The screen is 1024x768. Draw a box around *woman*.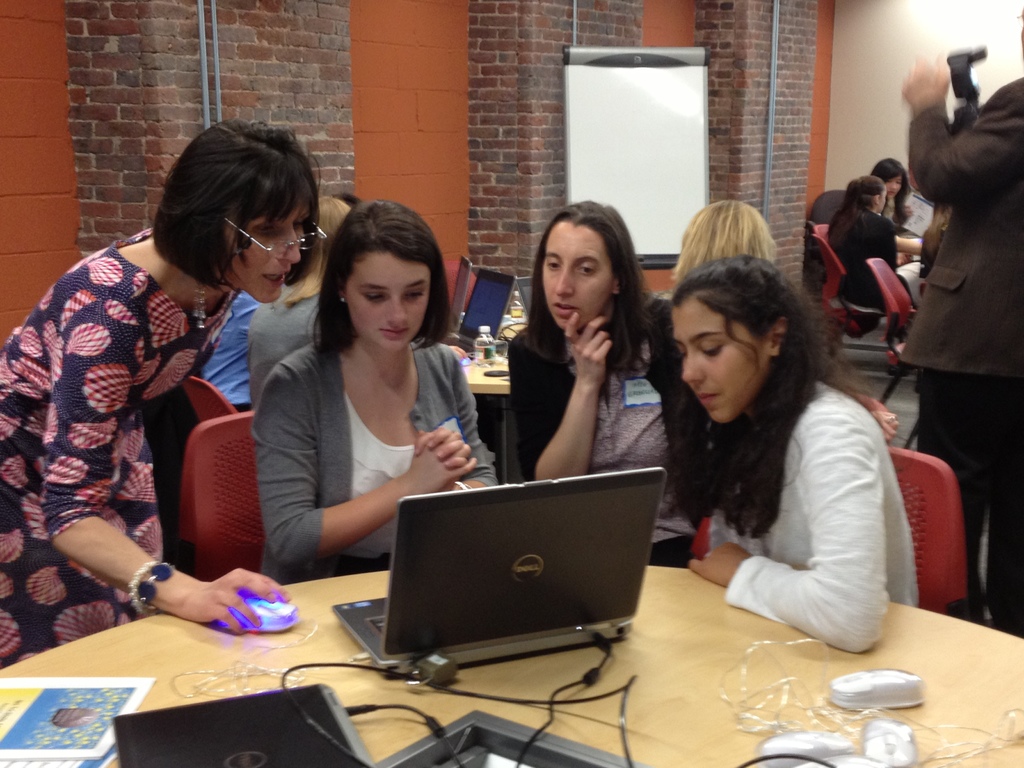
[257, 201, 494, 587].
